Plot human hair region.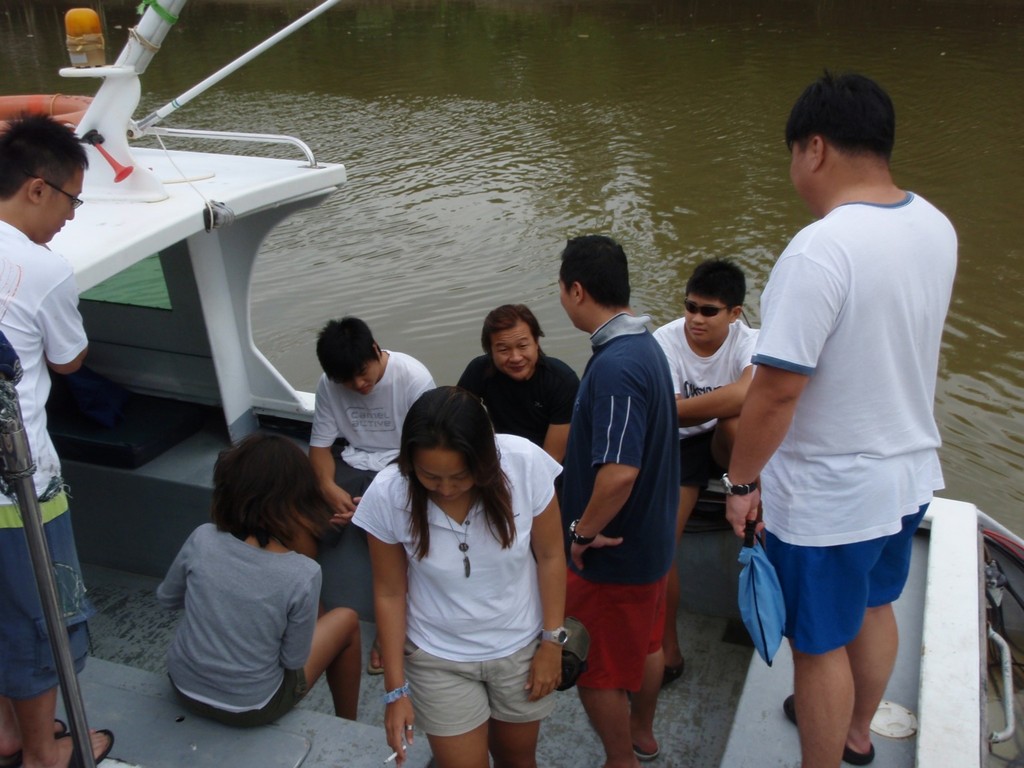
Plotted at {"x1": 557, "y1": 235, "x2": 631, "y2": 308}.
